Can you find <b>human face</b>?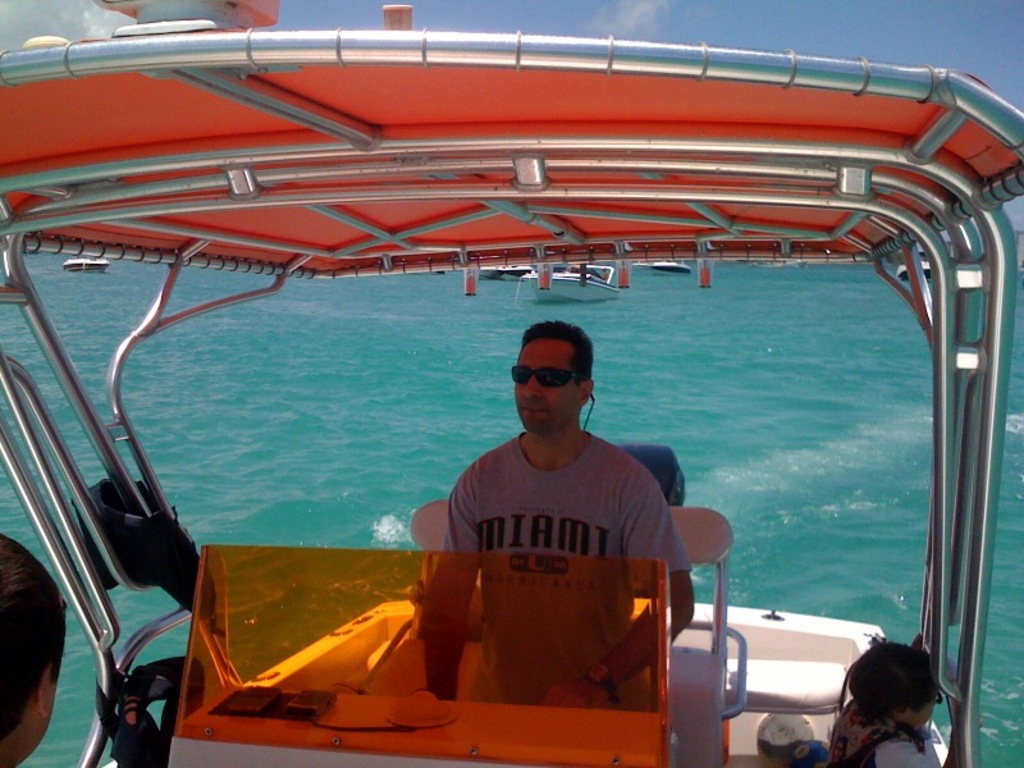
Yes, bounding box: bbox=[904, 698, 936, 730].
